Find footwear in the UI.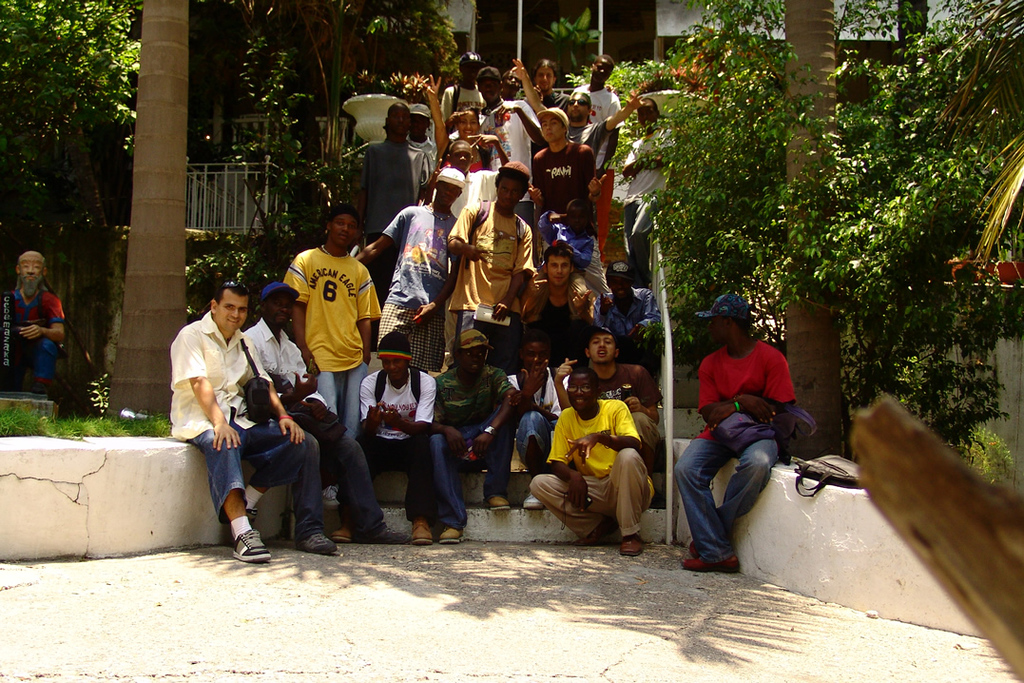
UI element at [x1=411, y1=517, x2=432, y2=547].
